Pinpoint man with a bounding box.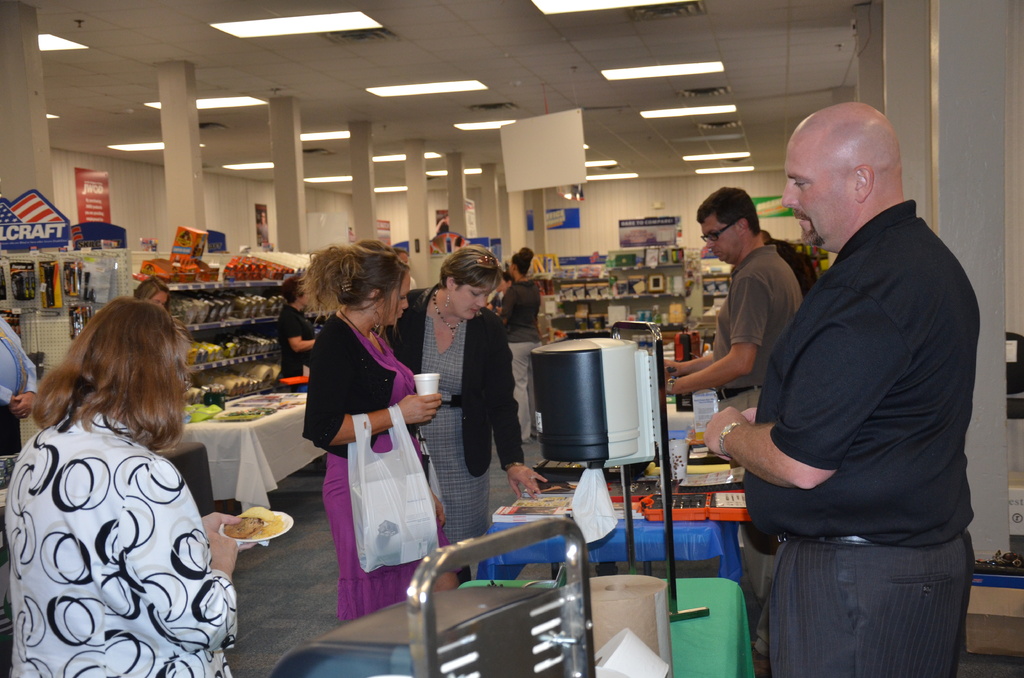
662:181:807:599.
